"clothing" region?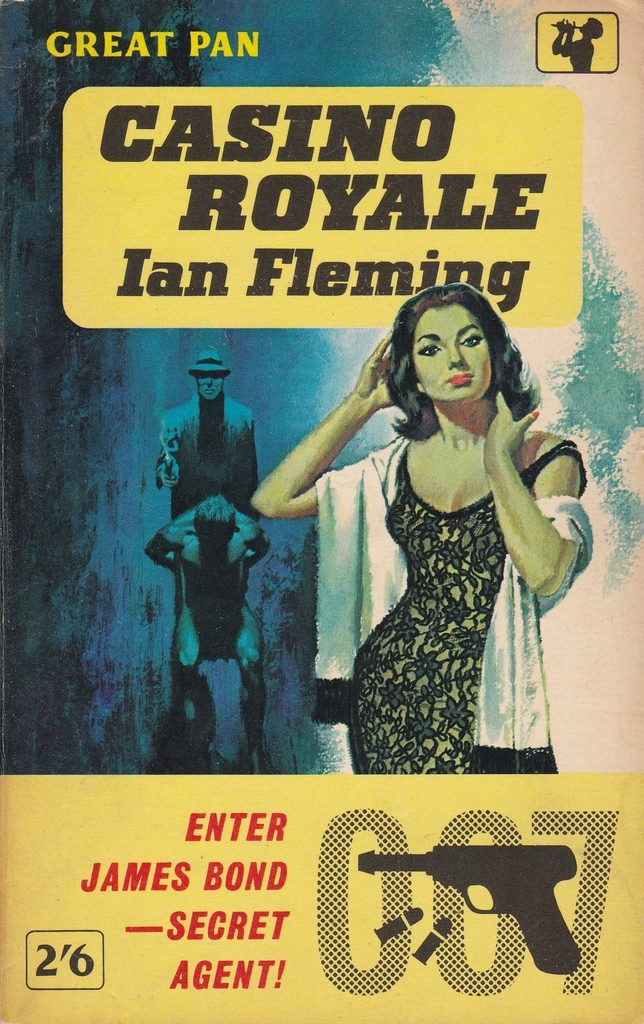
left=314, top=365, right=595, bottom=762
